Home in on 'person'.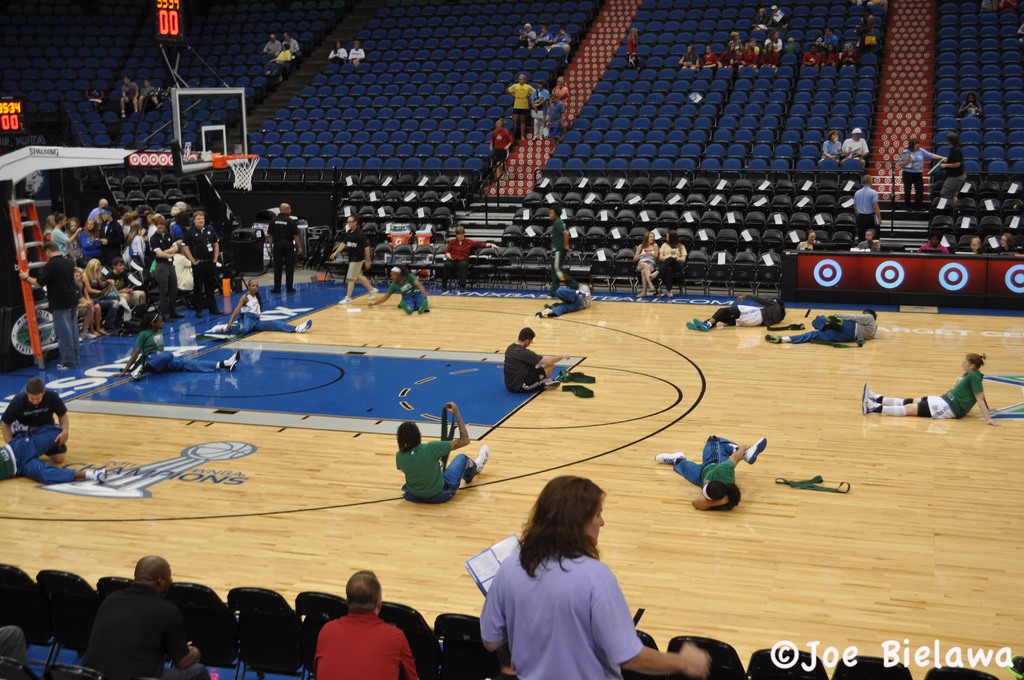
Homed in at region(657, 437, 766, 512).
